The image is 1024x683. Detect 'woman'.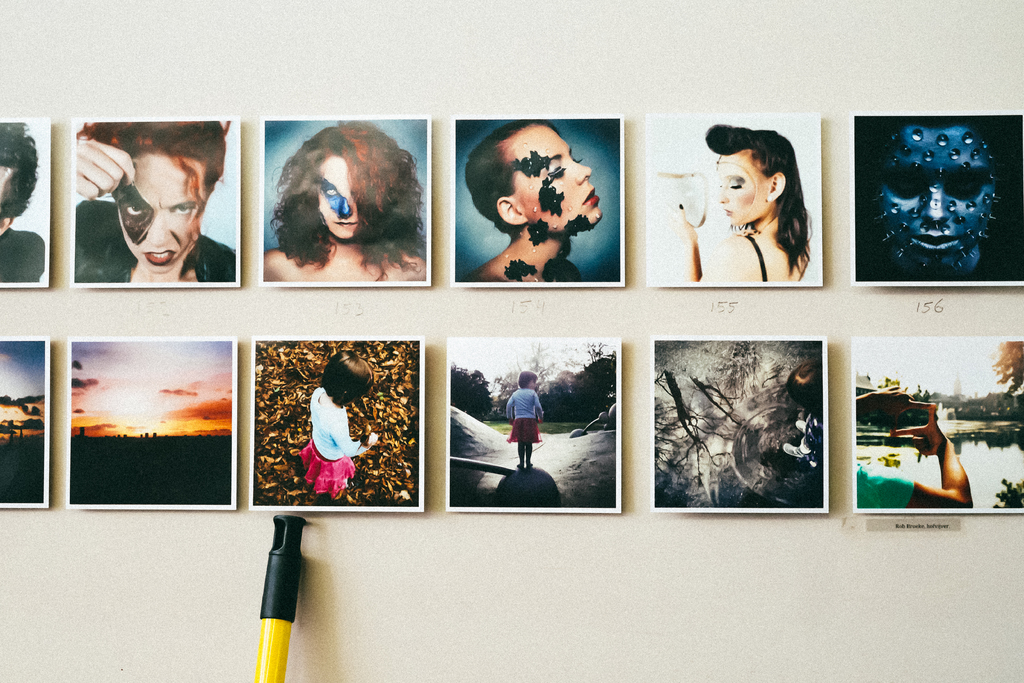
Detection: (75,114,246,281).
